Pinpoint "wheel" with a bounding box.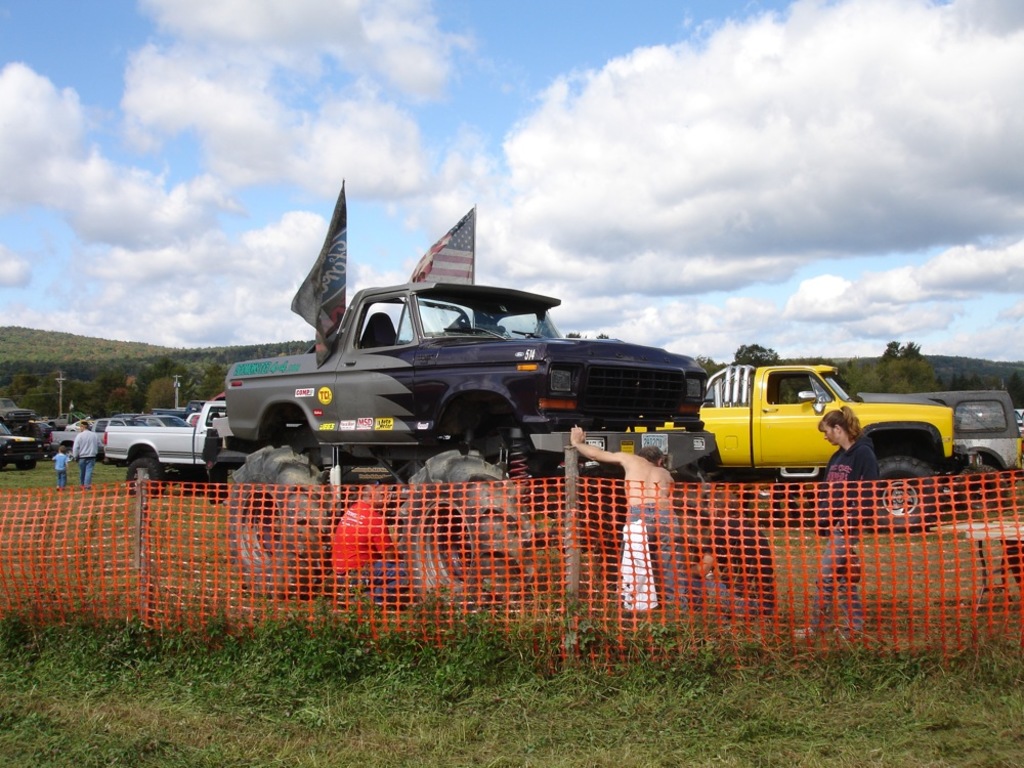
BBox(391, 451, 566, 625).
